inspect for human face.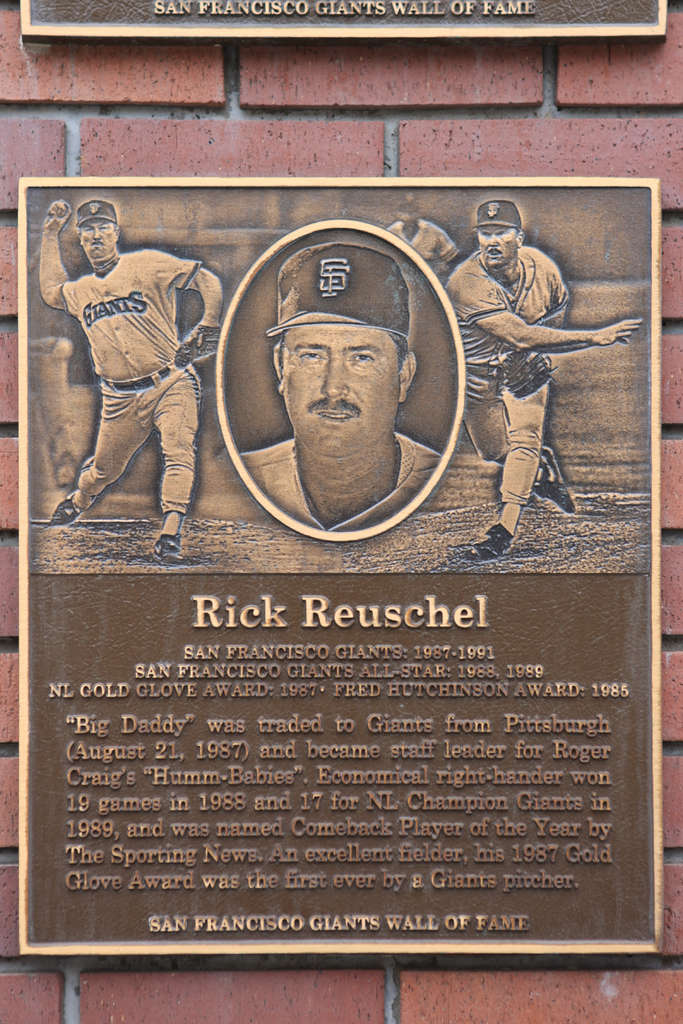
Inspection: bbox=[76, 220, 117, 266].
